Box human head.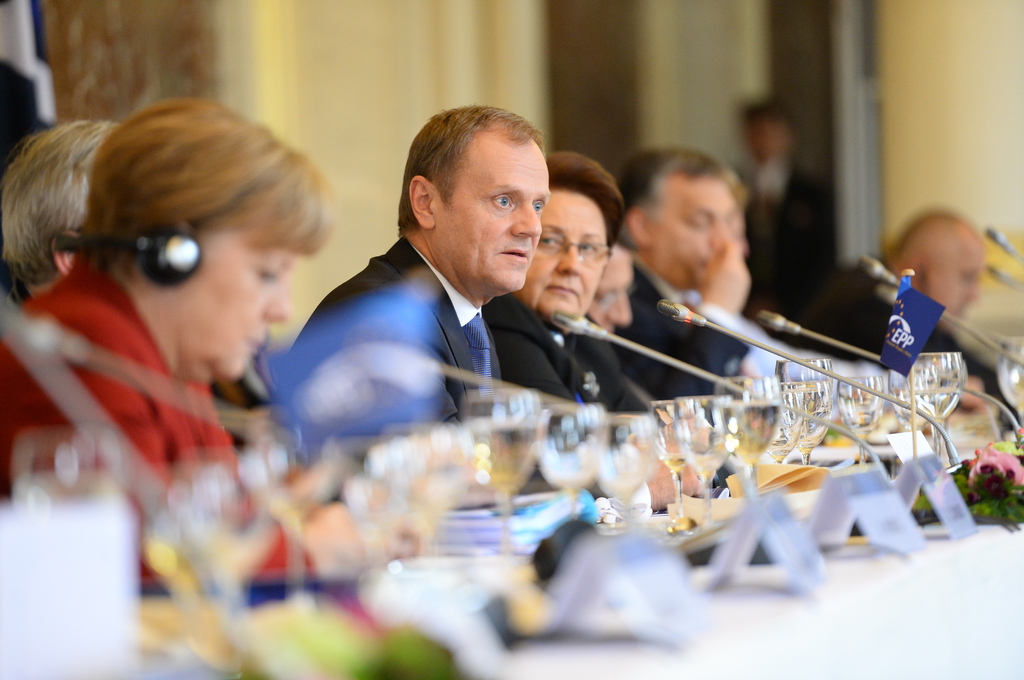
detection(90, 91, 334, 383).
